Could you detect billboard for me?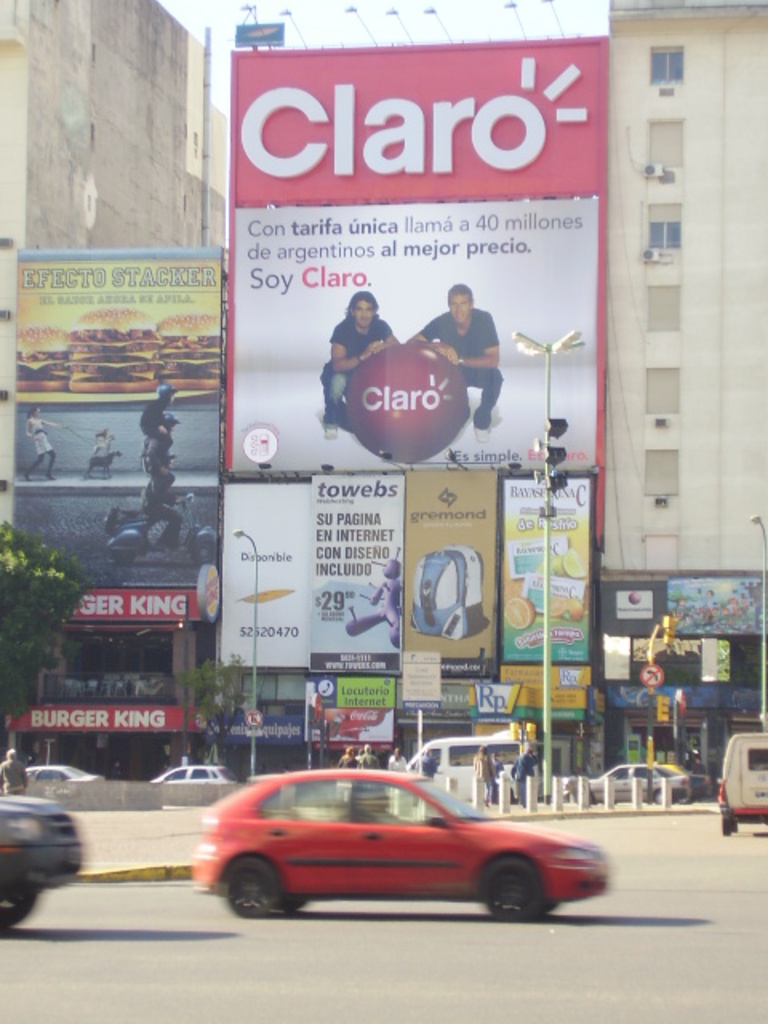
Detection result: [486, 653, 587, 739].
